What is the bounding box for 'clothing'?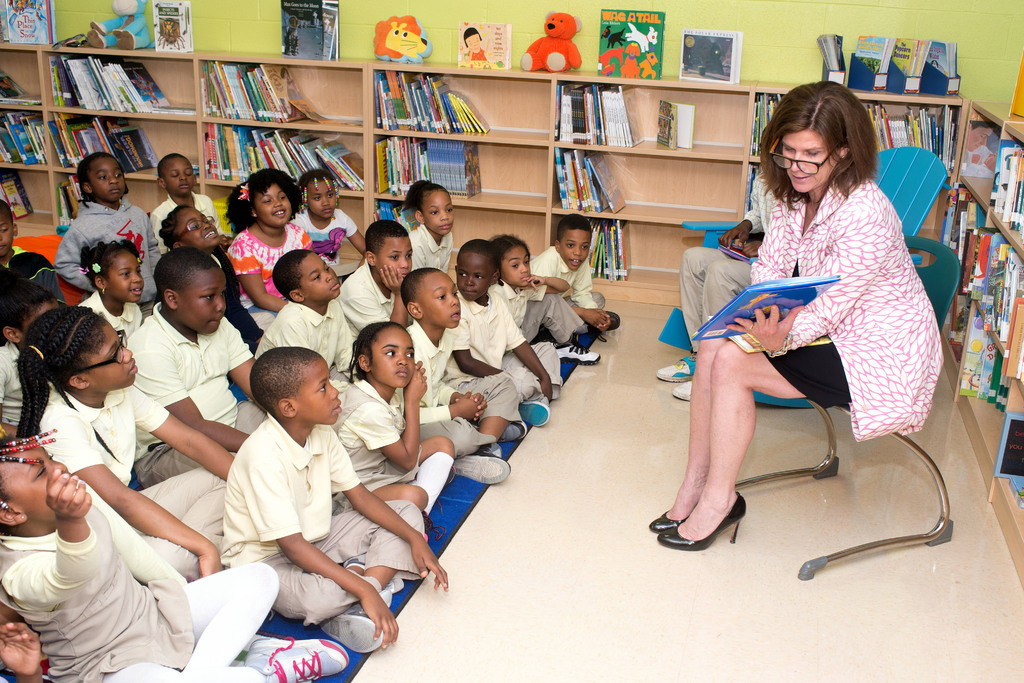
bbox(396, 317, 524, 459).
